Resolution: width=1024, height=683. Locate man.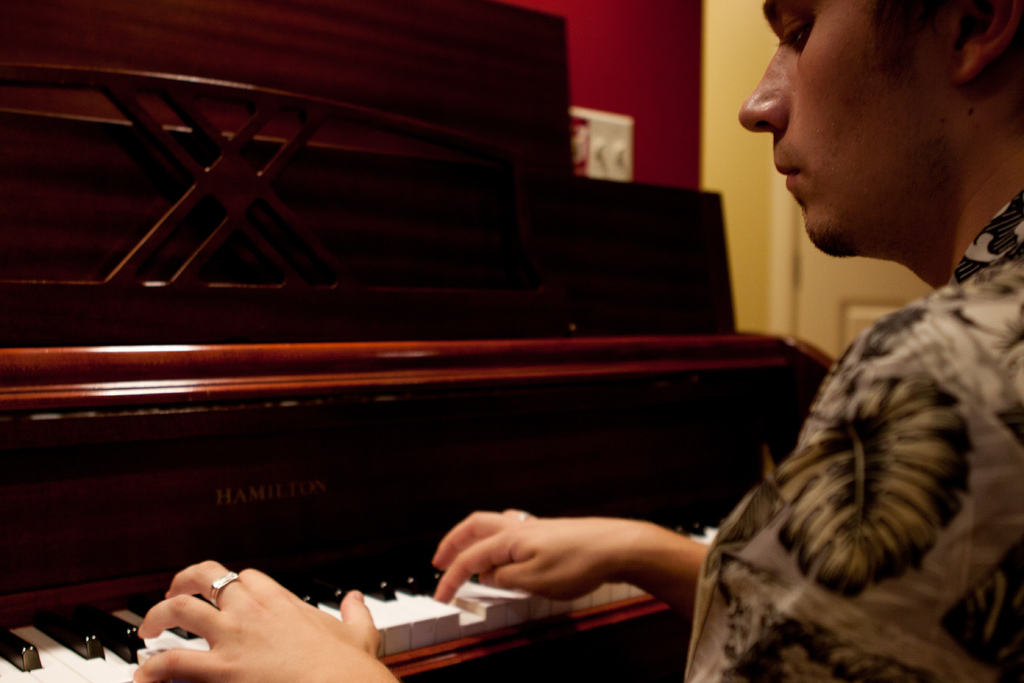
131, 0, 1020, 682.
